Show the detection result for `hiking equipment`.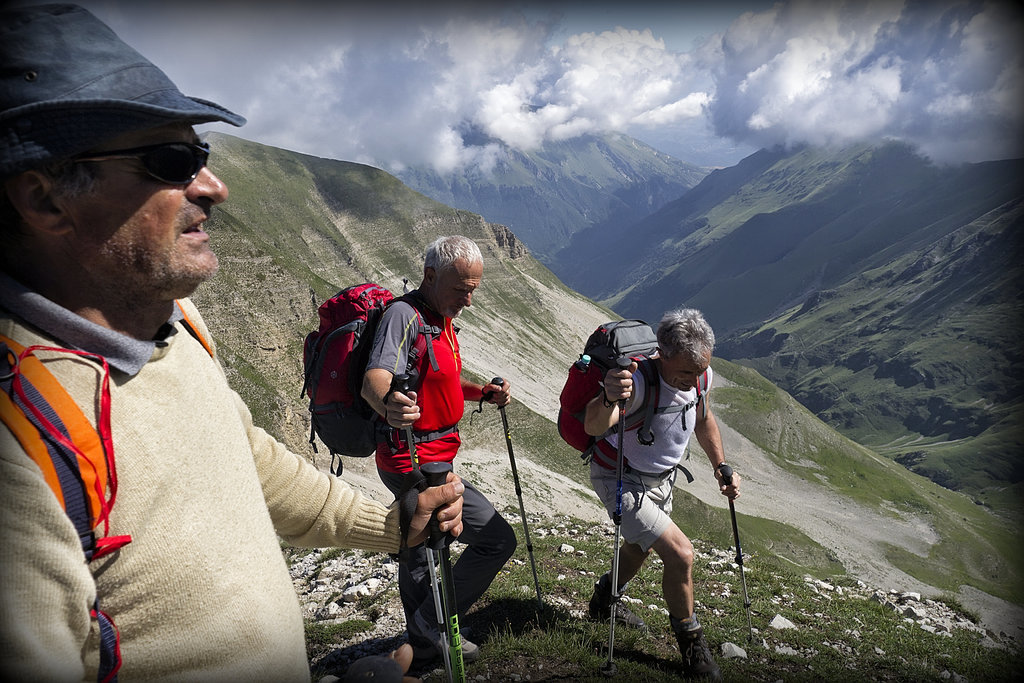
(467, 377, 542, 624).
